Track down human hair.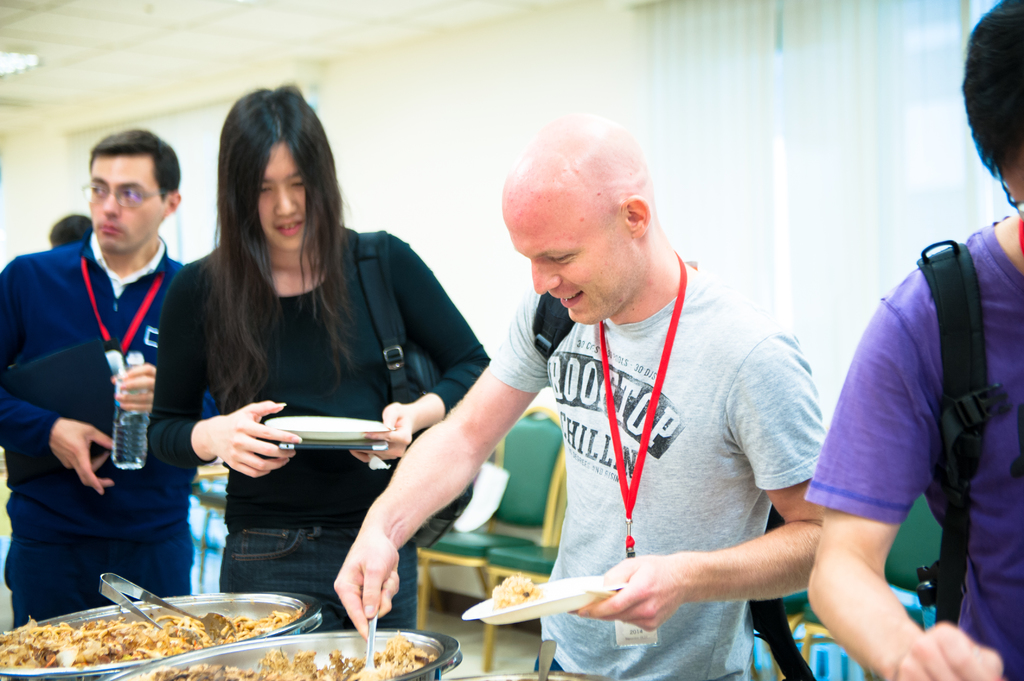
Tracked to [90,127,180,204].
